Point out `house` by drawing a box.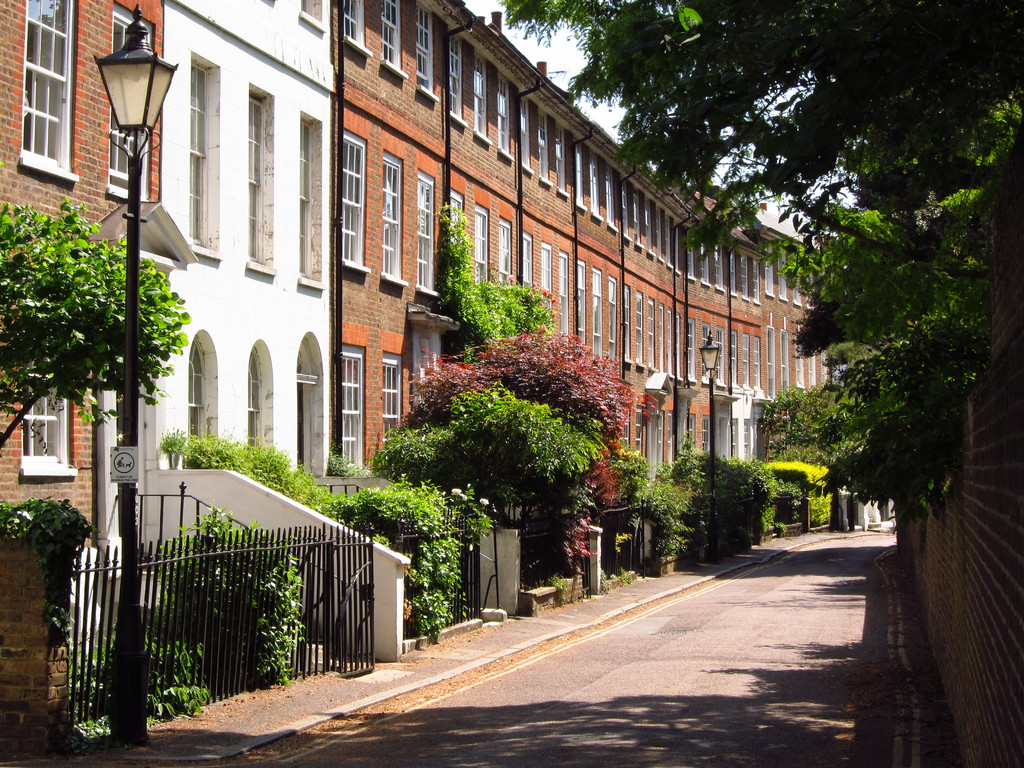
locate(104, 0, 339, 553).
